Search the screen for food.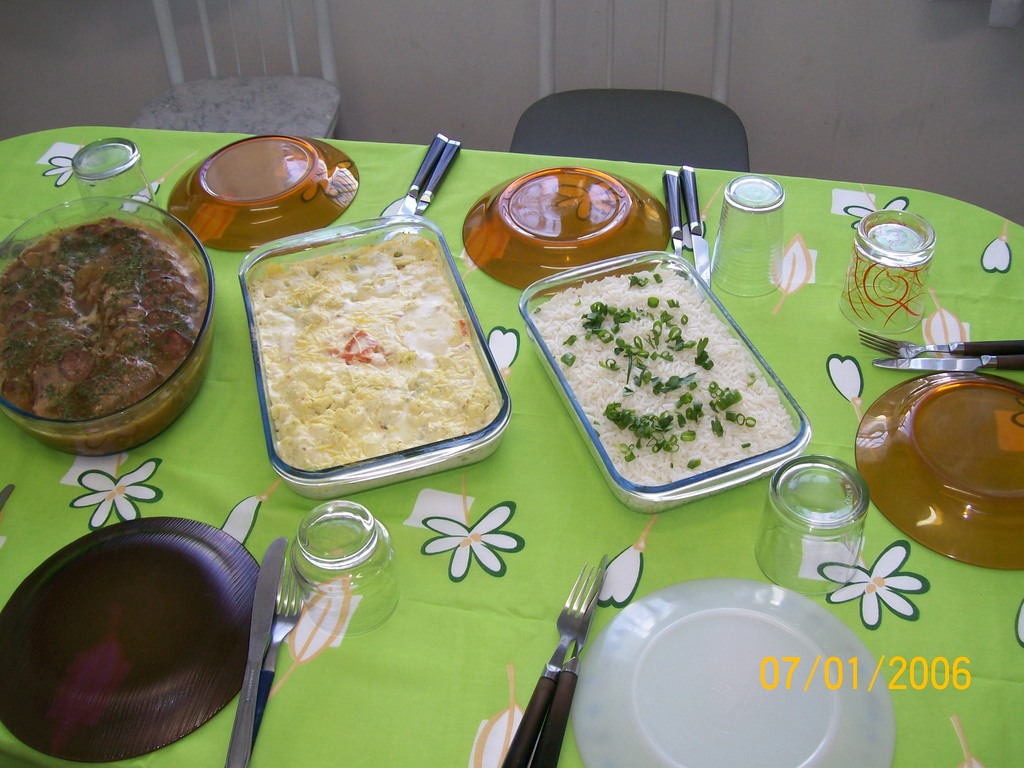
Found at bbox=[261, 215, 474, 492].
